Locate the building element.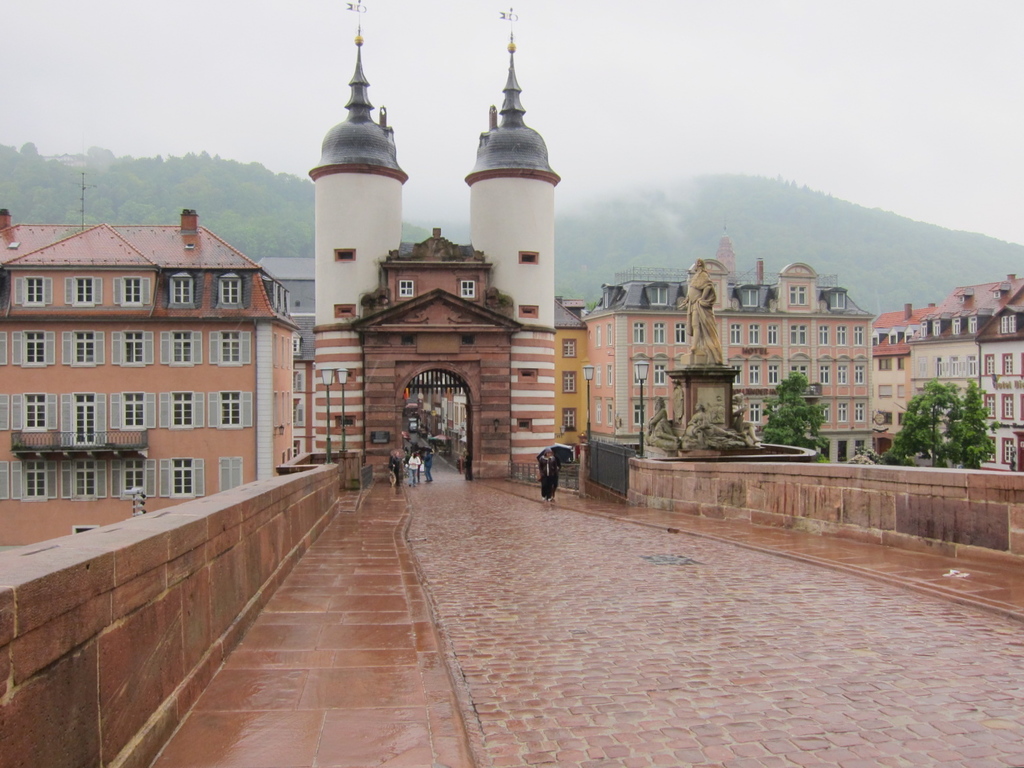
Element bbox: [558,293,590,457].
